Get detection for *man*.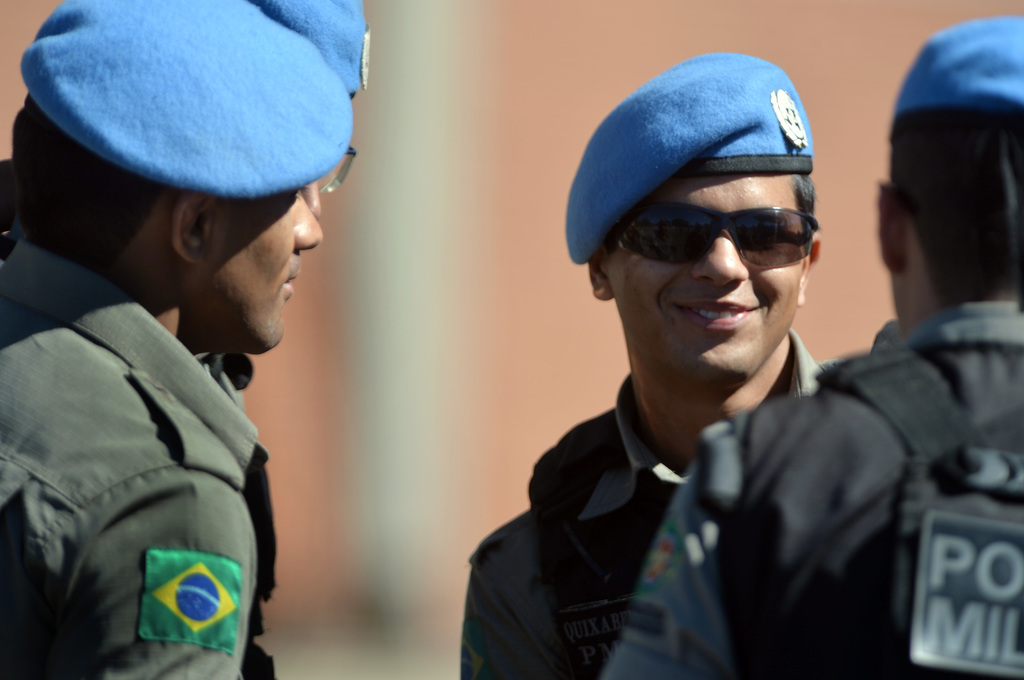
Detection: [604, 15, 1023, 679].
